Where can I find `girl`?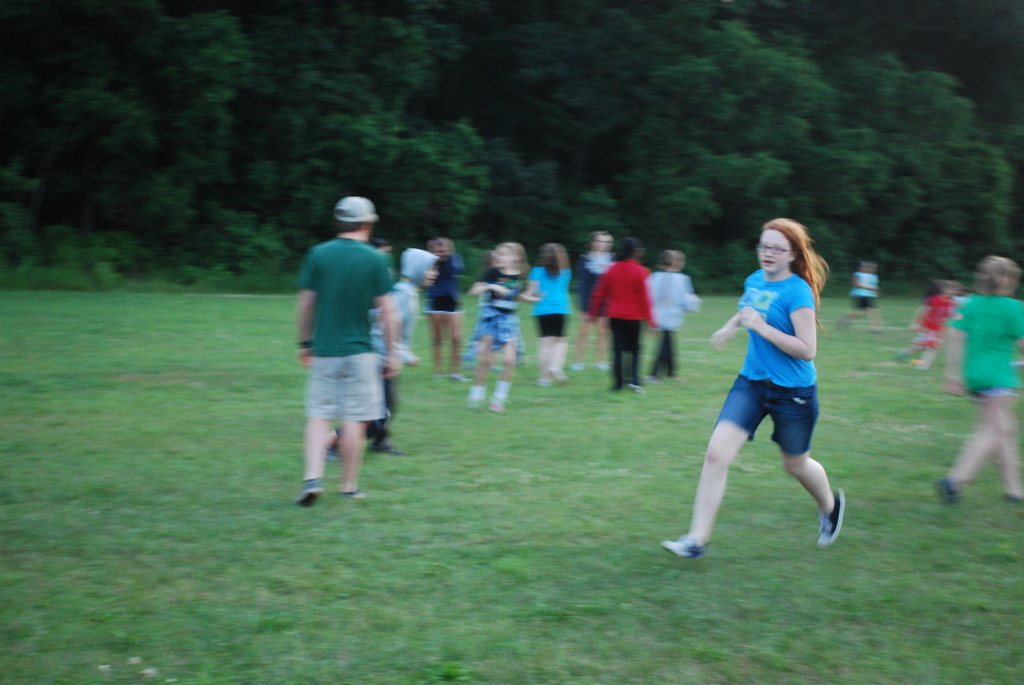
You can find it at box(671, 209, 867, 565).
